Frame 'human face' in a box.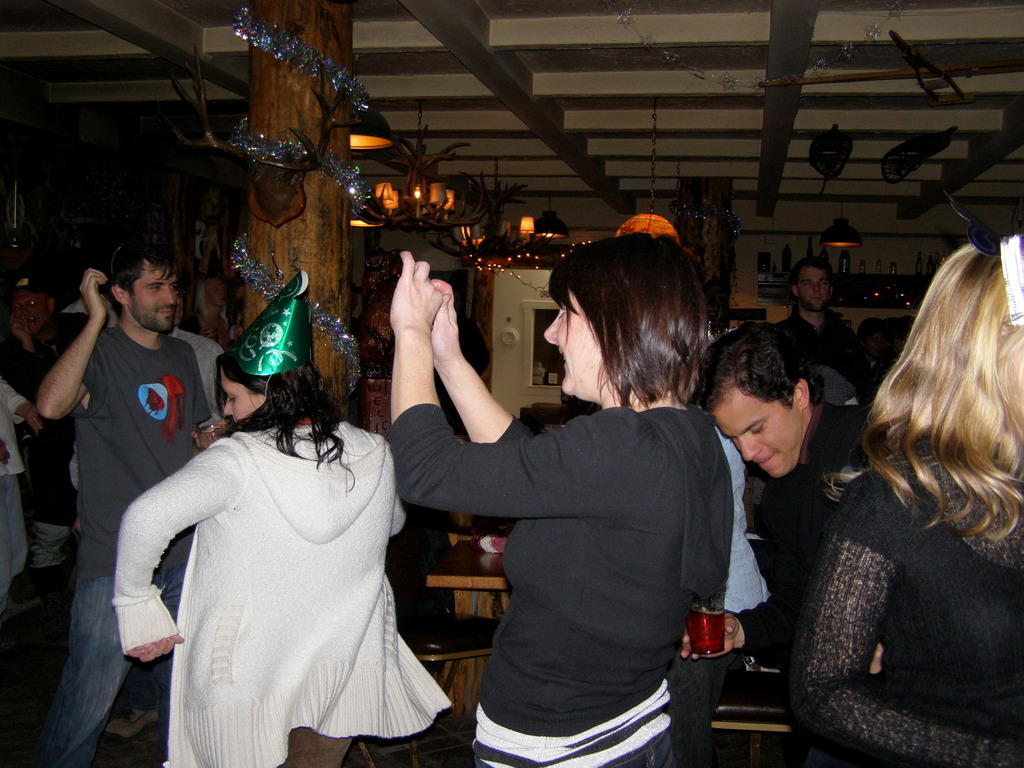
<box>712,393,807,478</box>.
